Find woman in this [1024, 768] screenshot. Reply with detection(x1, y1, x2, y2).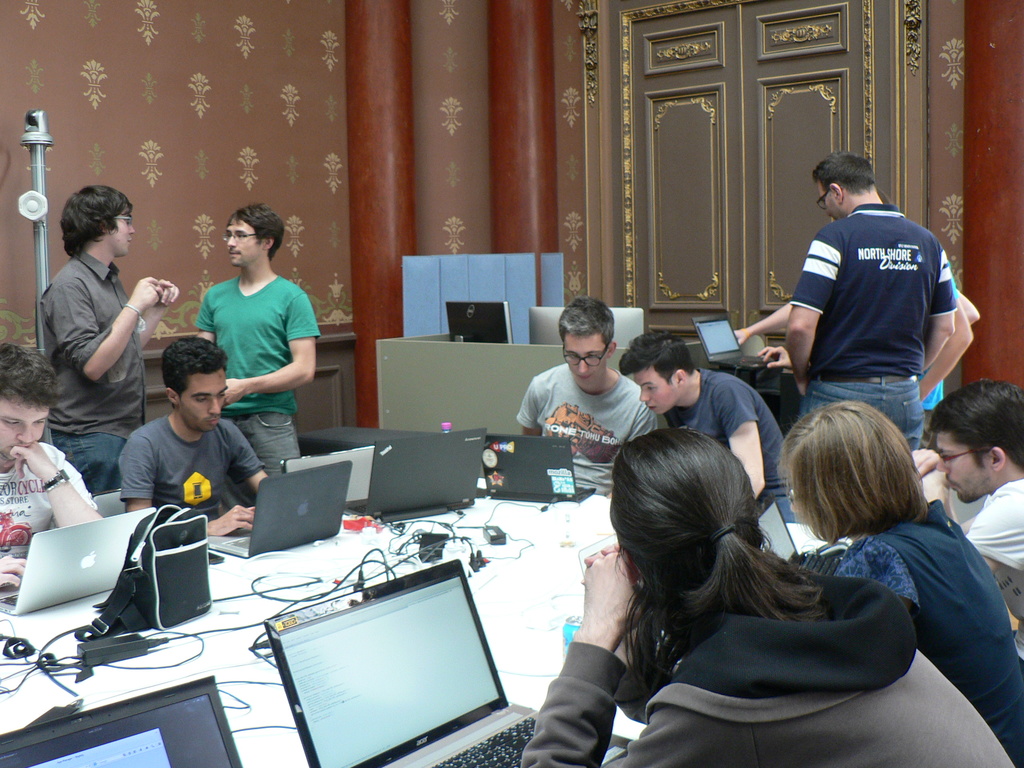
detection(516, 428, 1023, 767).
